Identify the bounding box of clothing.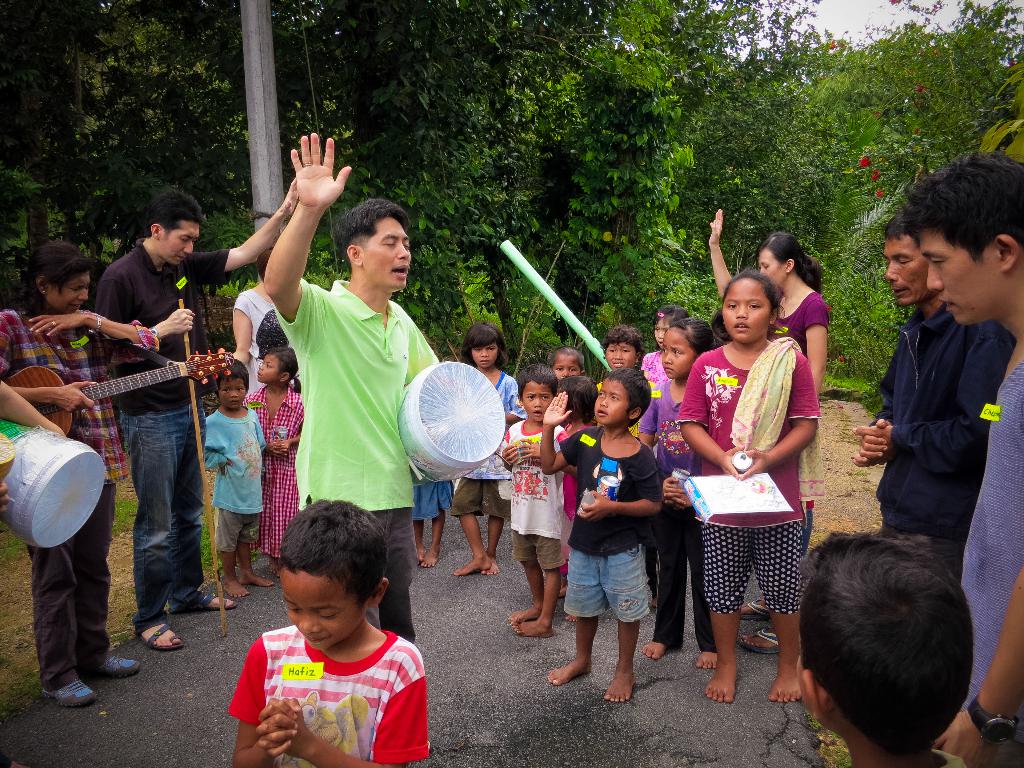
x1=232, y1=287, x2=282, y2=394.
